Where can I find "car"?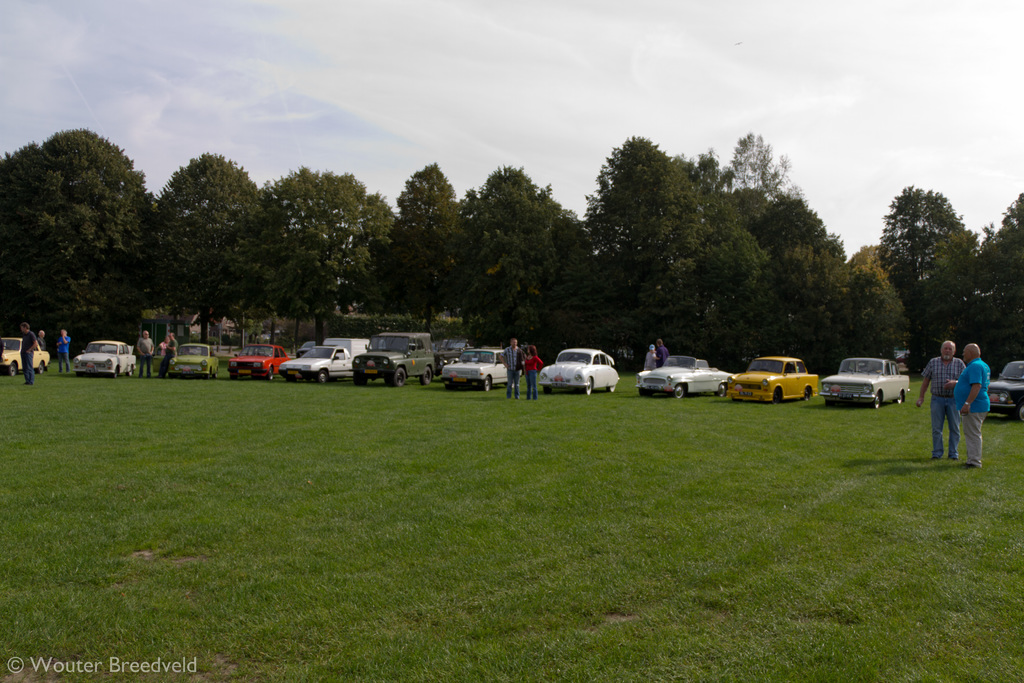
You can find it at {"x1": 988, "y1": 363, "x2": 1023, "y2": 422}.
